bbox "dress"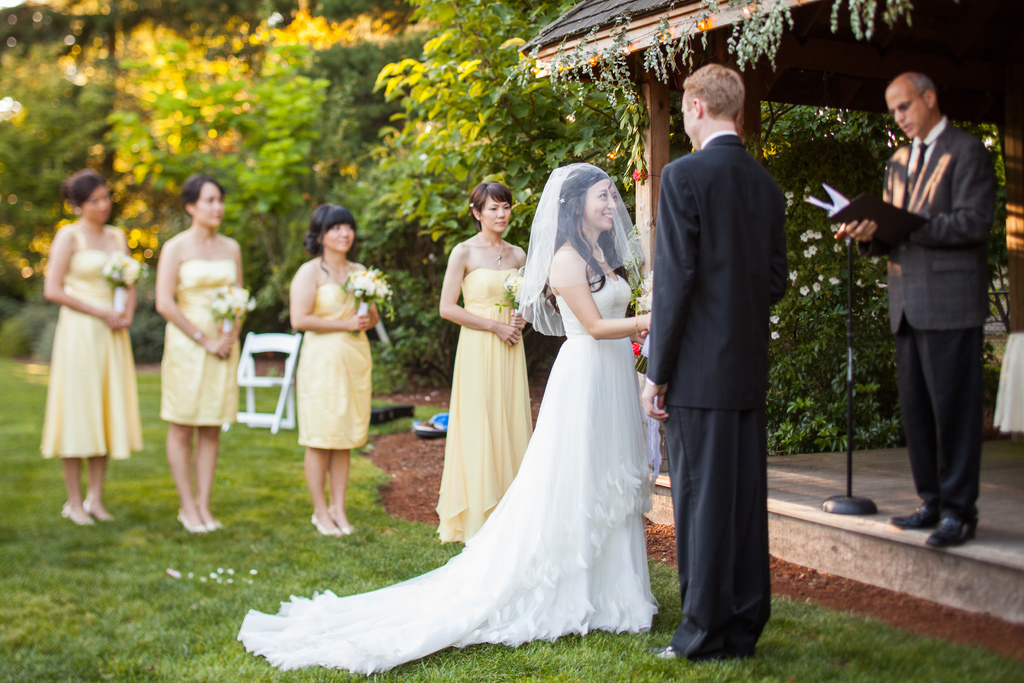
rect(42, 224, 145, 458)
